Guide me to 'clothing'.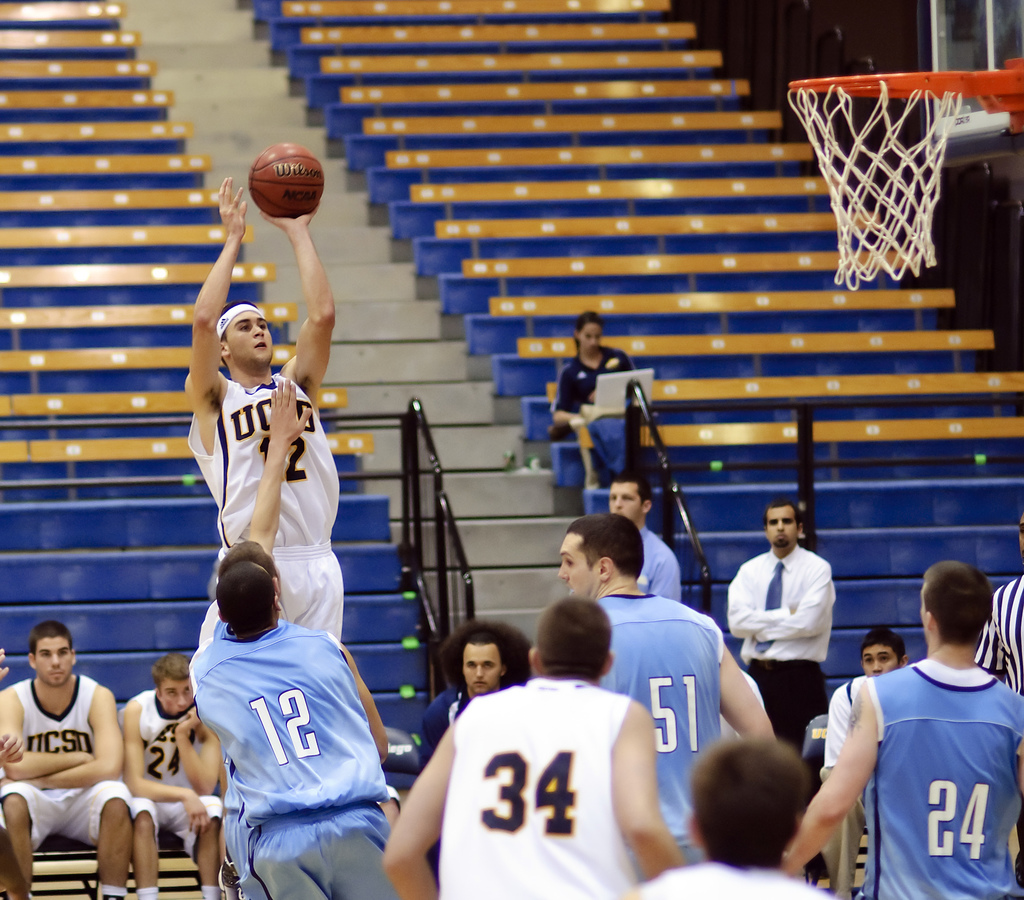
Guidance: detection(637, 861, 838, 899).
